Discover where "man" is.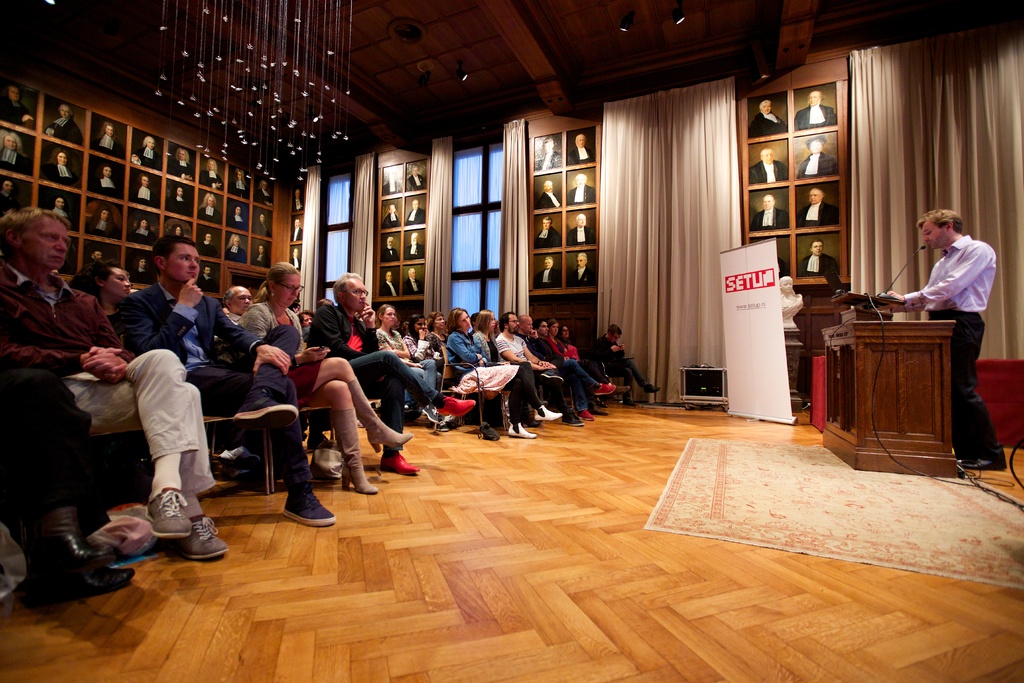
Discovered at [0,177,24,210].
